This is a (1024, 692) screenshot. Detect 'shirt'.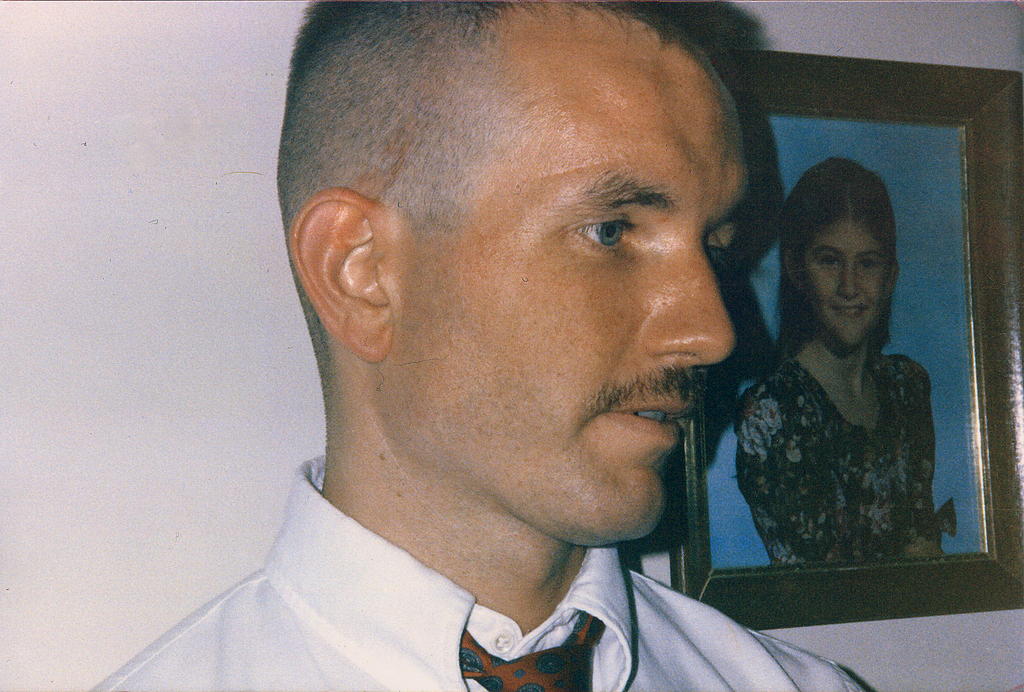
(left=94, top=455, right=863, bottom=690).
